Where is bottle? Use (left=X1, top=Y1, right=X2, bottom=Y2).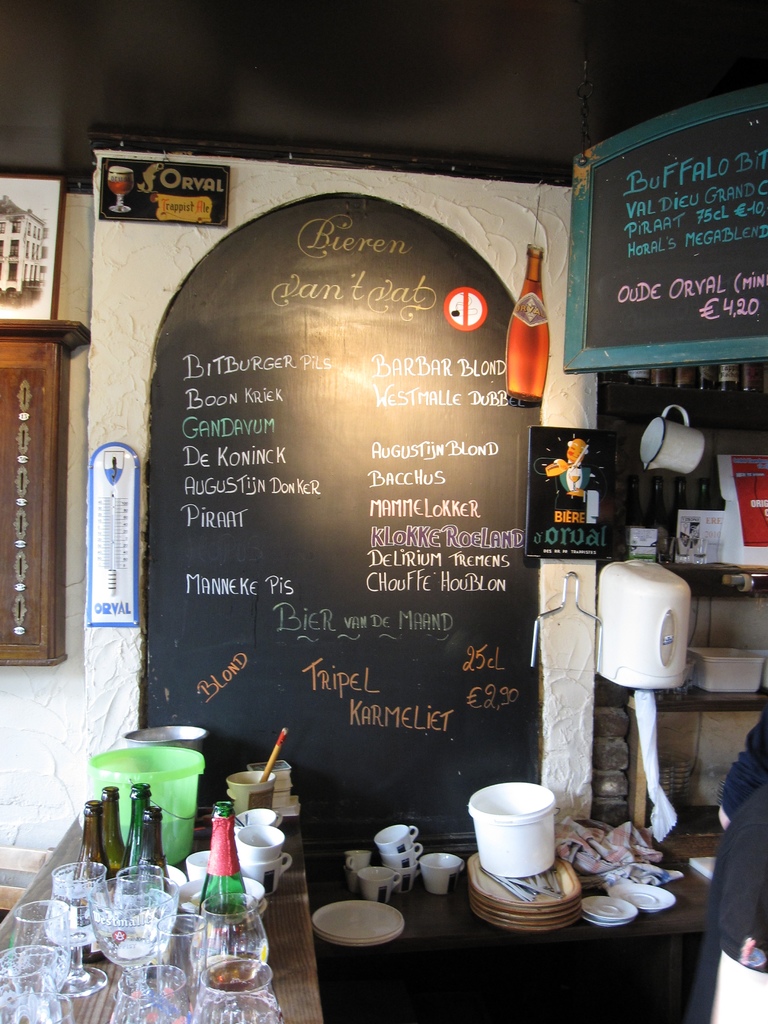
(left=199, top=796, right=253, bottom=993).
